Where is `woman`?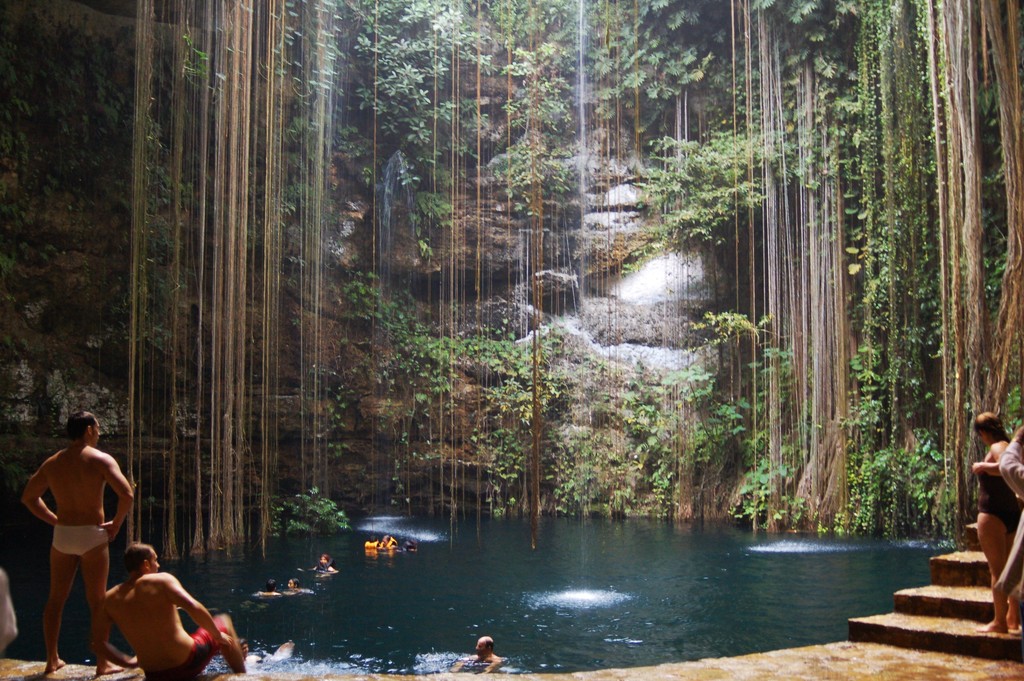
(left=380, top=534, right=397, bottom=553).
